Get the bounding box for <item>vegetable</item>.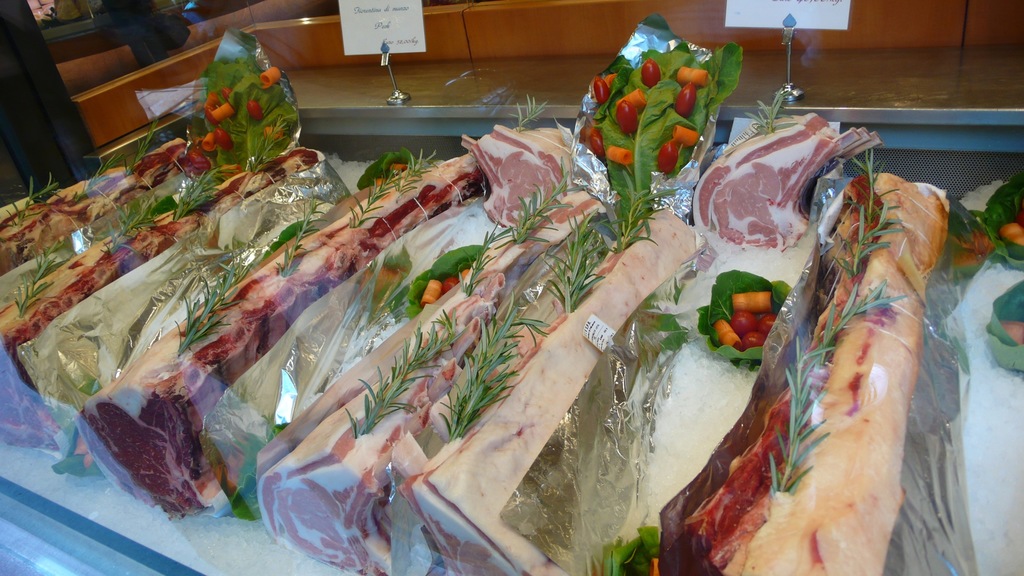
BBox(249, 97, 260, 119).
